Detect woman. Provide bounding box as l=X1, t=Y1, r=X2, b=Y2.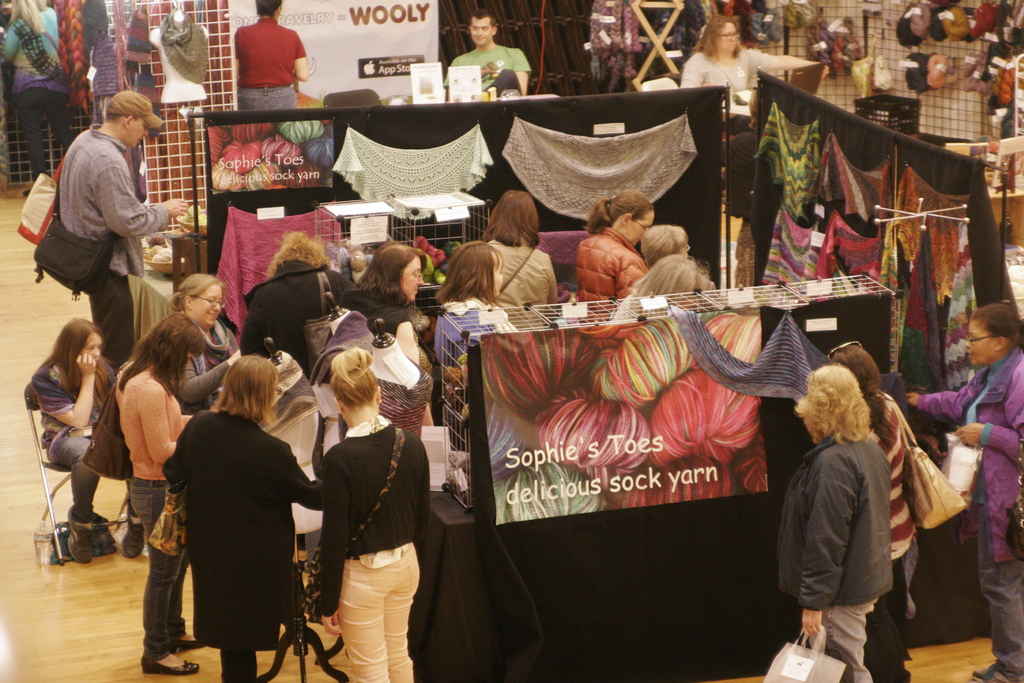
l=628, t=255, r=715, b=298.
